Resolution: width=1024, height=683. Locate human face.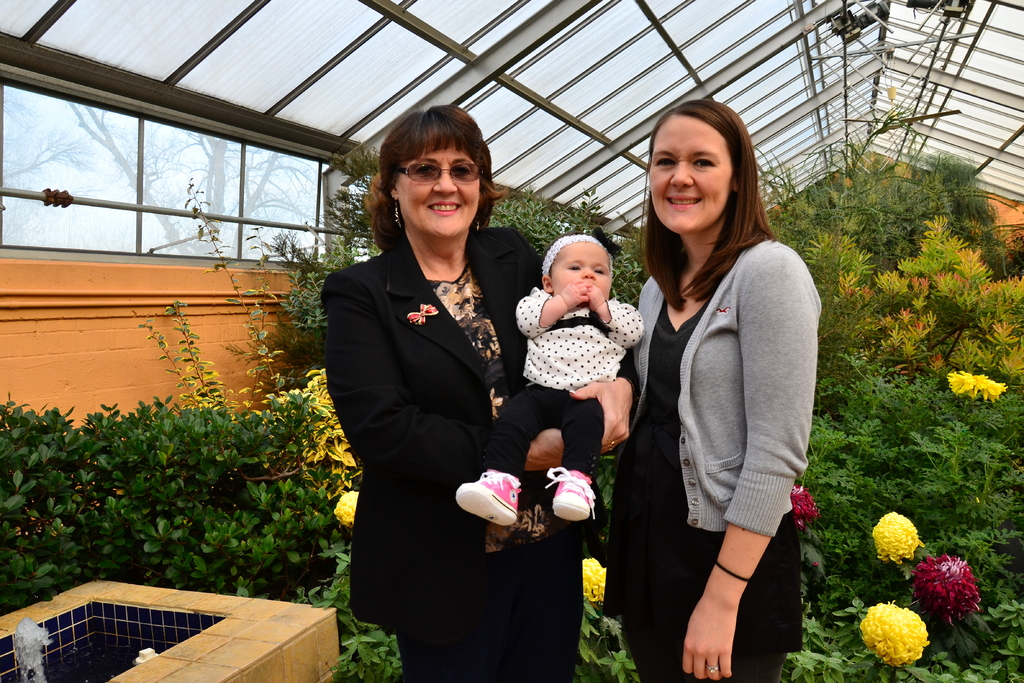
box(550, 237, 609, 293).
